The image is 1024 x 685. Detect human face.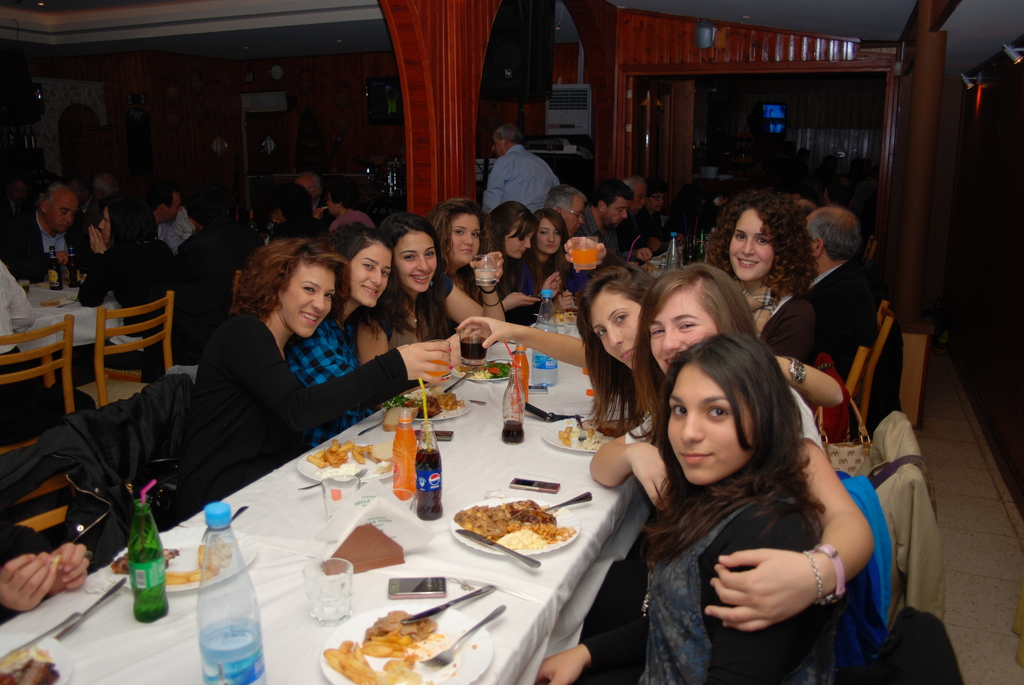
Detection: left=727, top=213, right=771, bottom=285.
